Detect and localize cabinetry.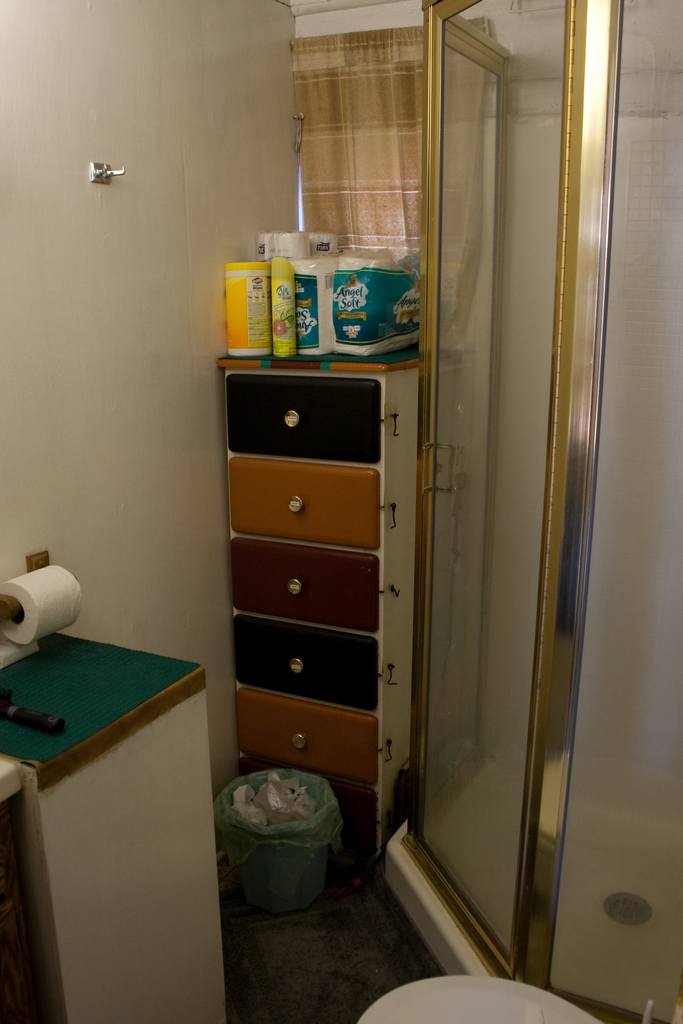
Localized at detection(228, 540, 380, 627).
